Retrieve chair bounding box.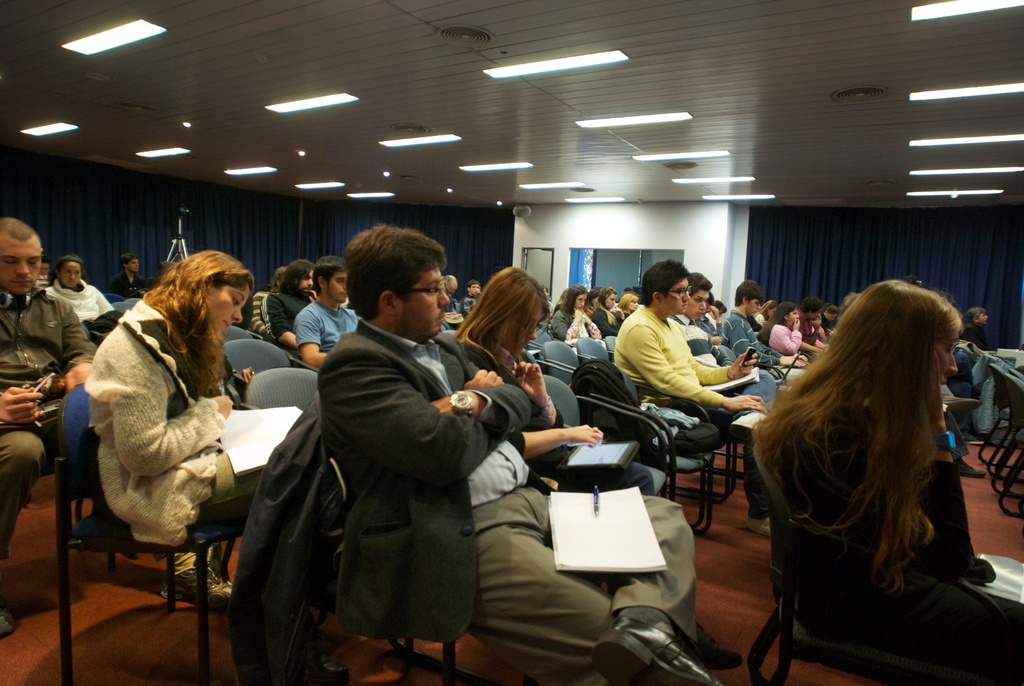
Bounding box: box=[714, 336, 782, 406].
